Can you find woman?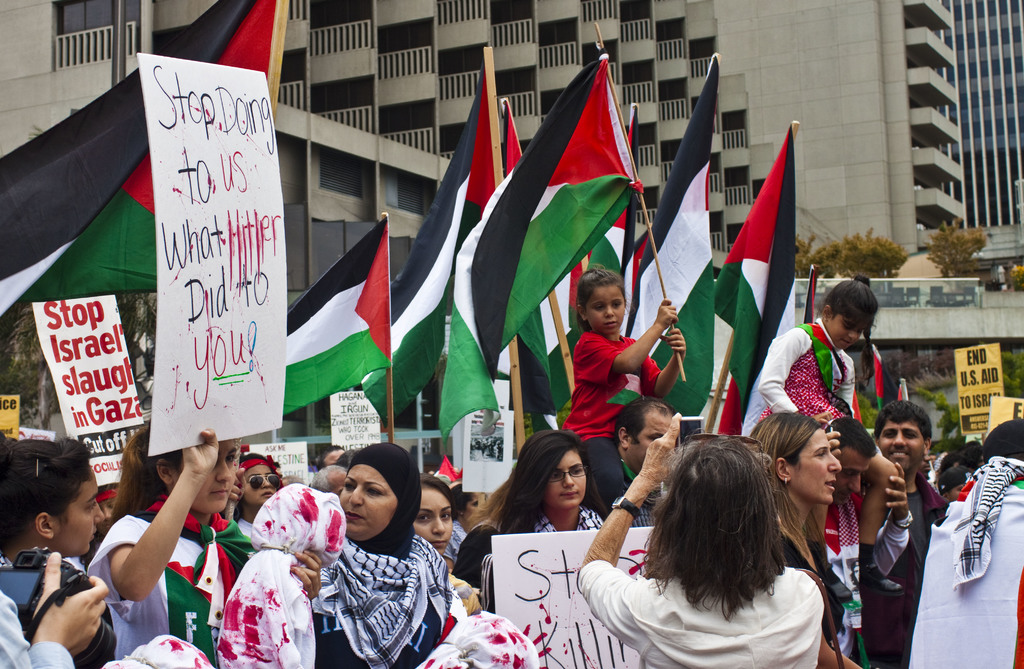
Yes, bounding box: x1=751, y1=402, x2=872, y2=668.
